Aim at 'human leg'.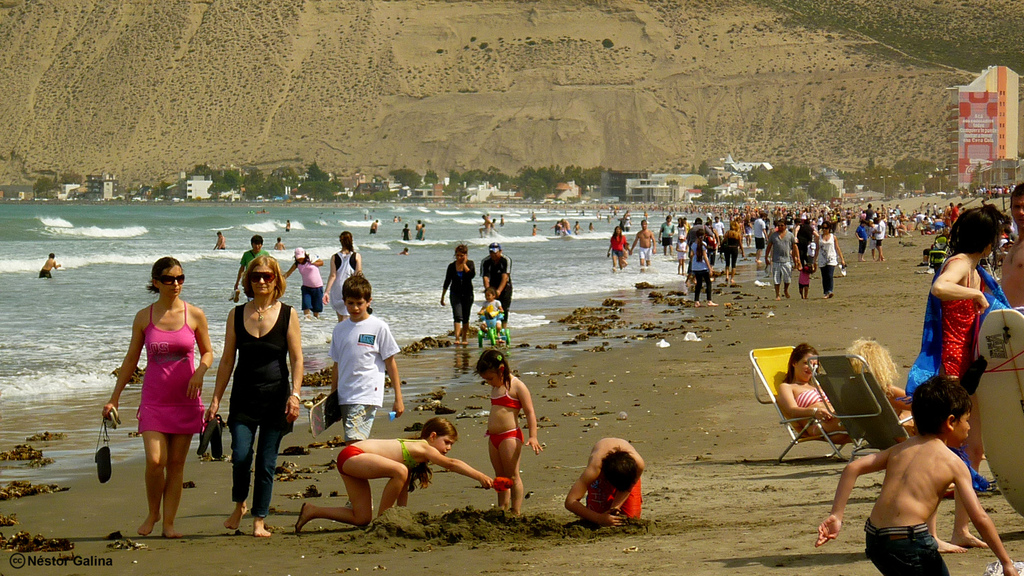
Aimed at box=[291, 467, 371, 536].
